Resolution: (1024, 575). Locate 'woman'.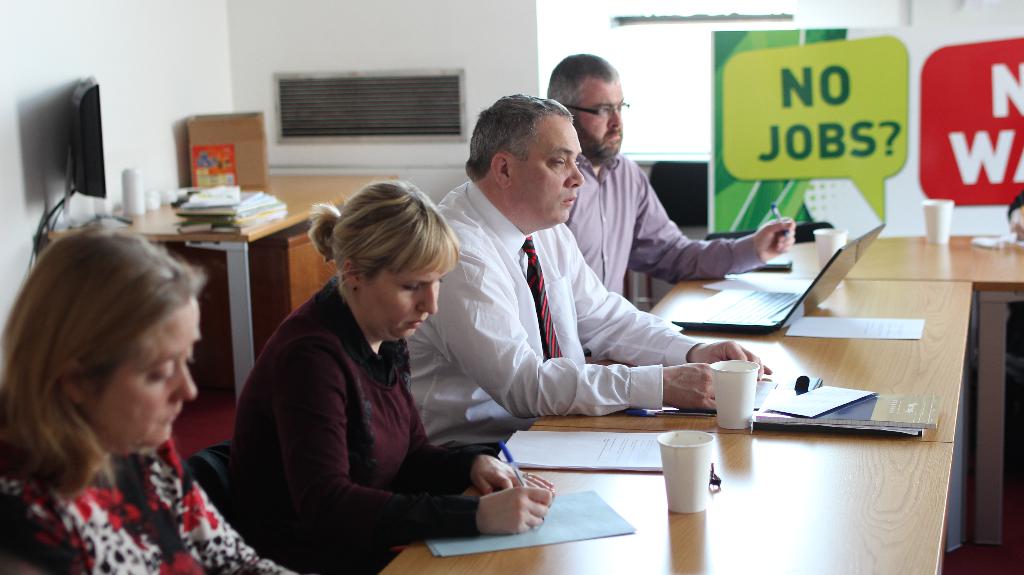
x1=0 y1=200 x2=252 y2=564.
